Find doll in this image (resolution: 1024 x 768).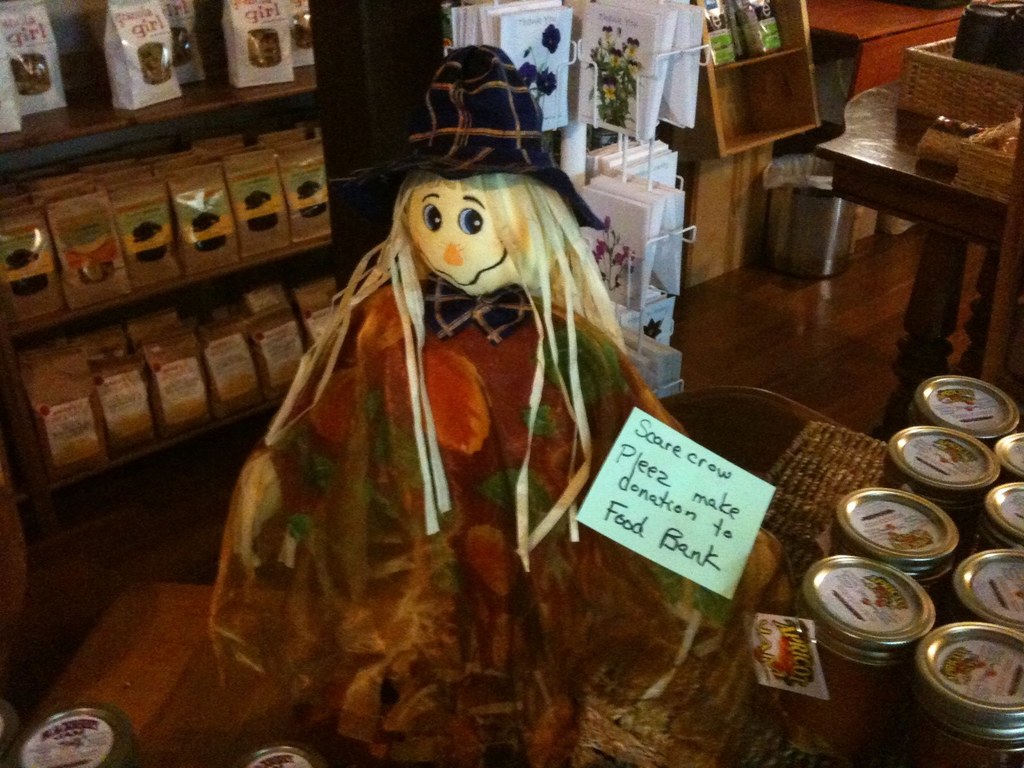
206,38,697,767.
